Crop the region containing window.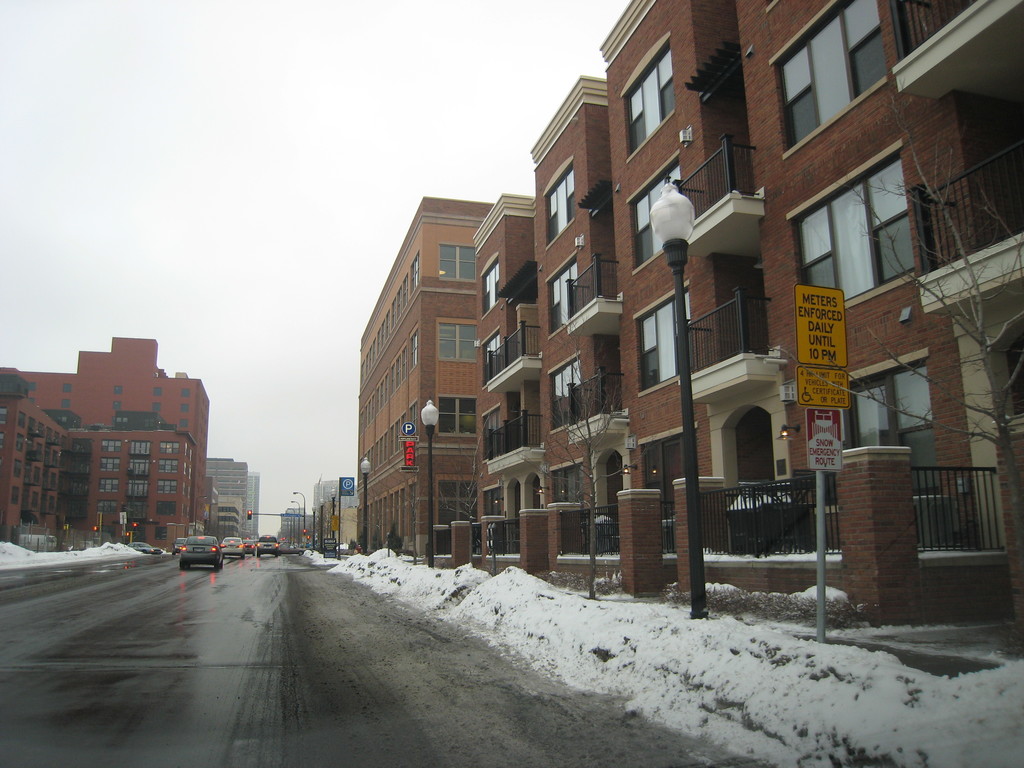
Crop region: 62/383/70/393.
